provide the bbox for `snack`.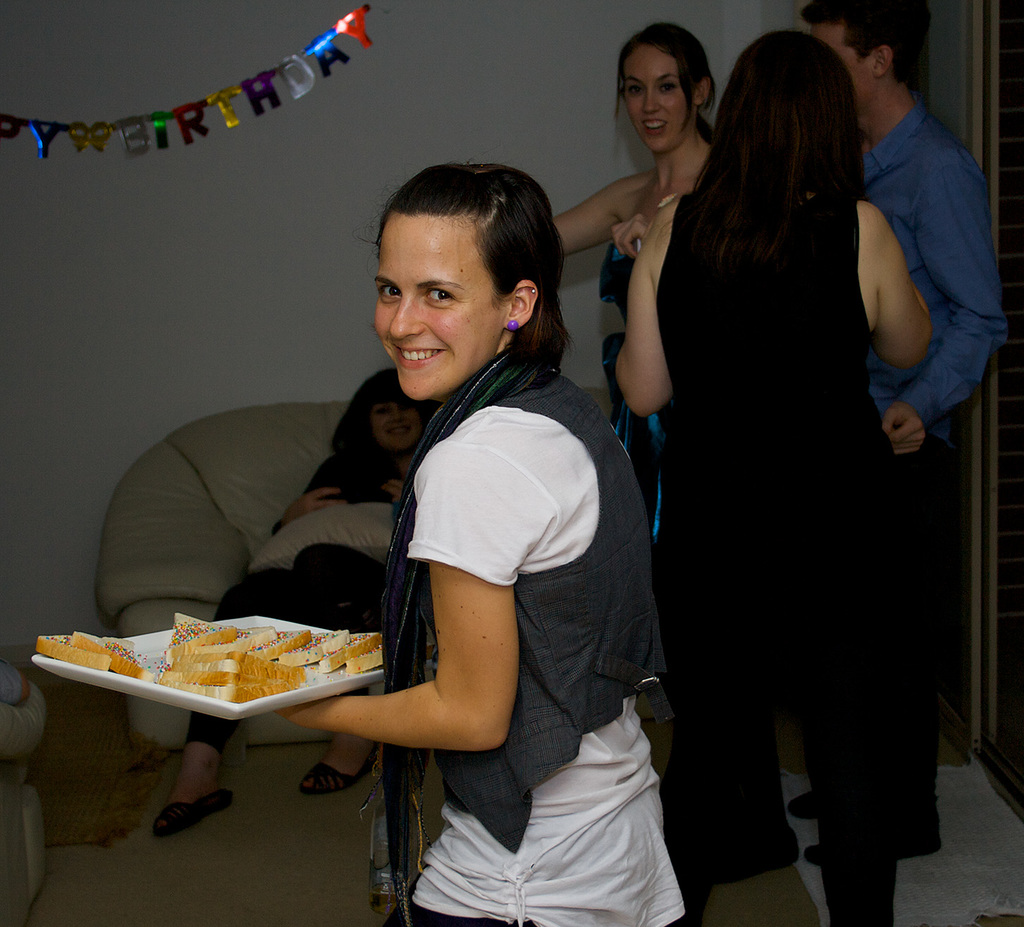
select_region(31, 624, 145, 681).
